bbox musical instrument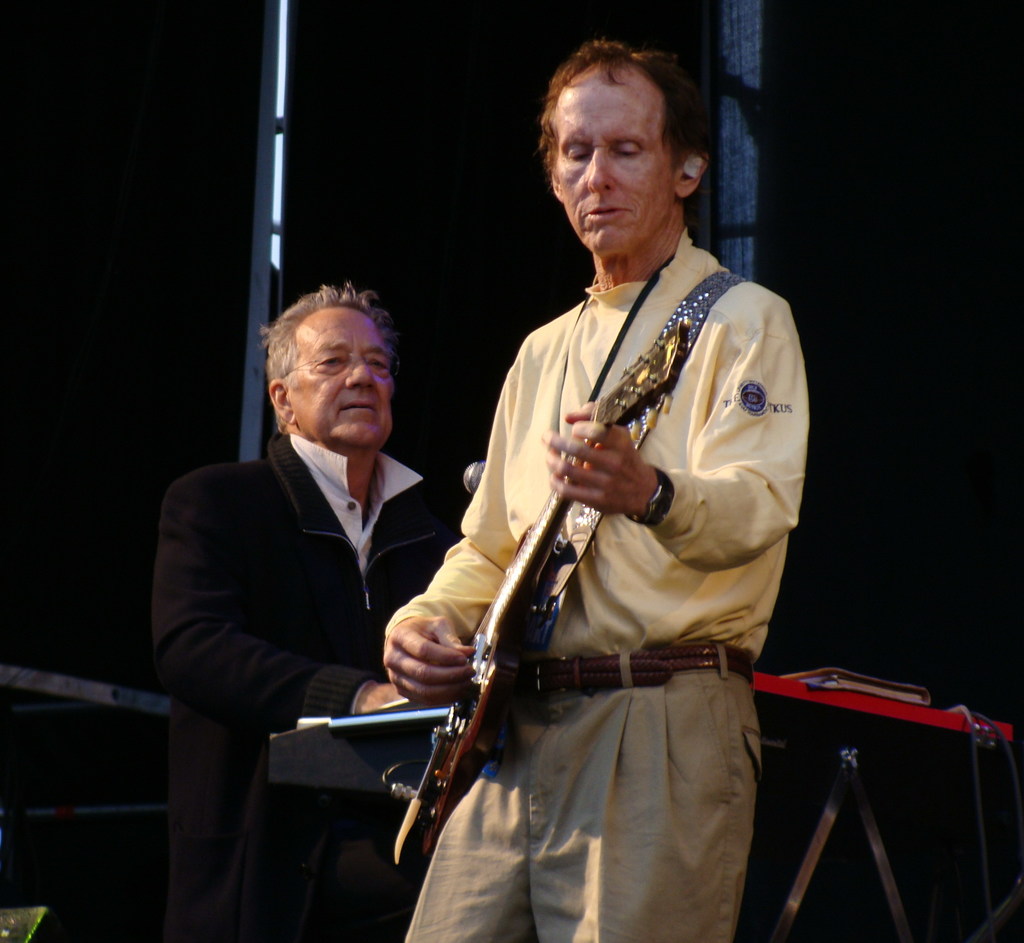
left=737, top=666, right=1023, bottom=826
